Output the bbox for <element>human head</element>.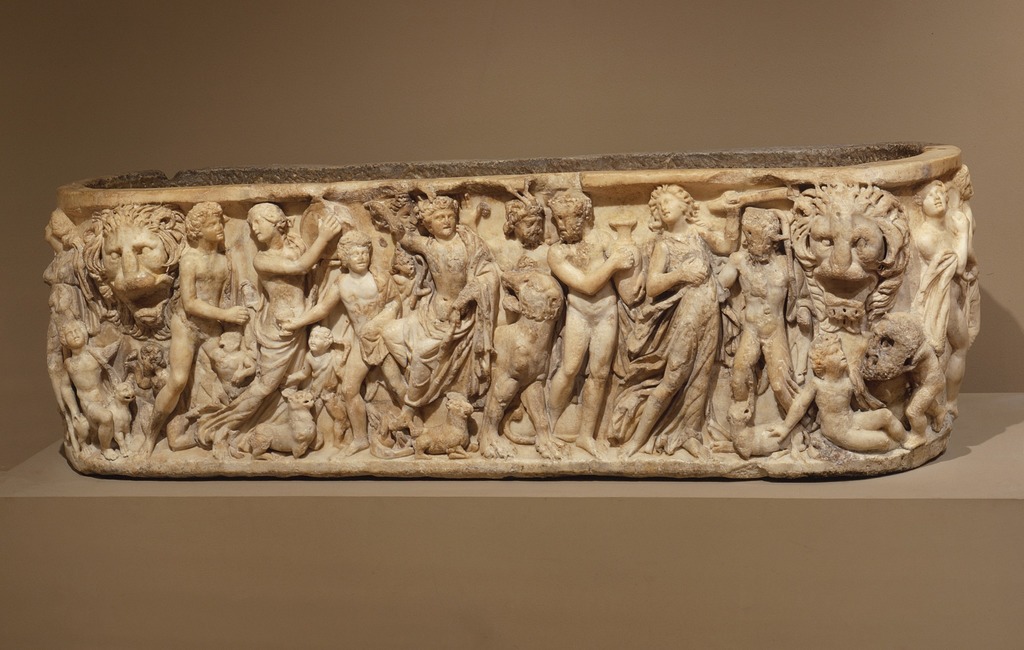
x1=306, y1=325, x2=335, y2=354.
